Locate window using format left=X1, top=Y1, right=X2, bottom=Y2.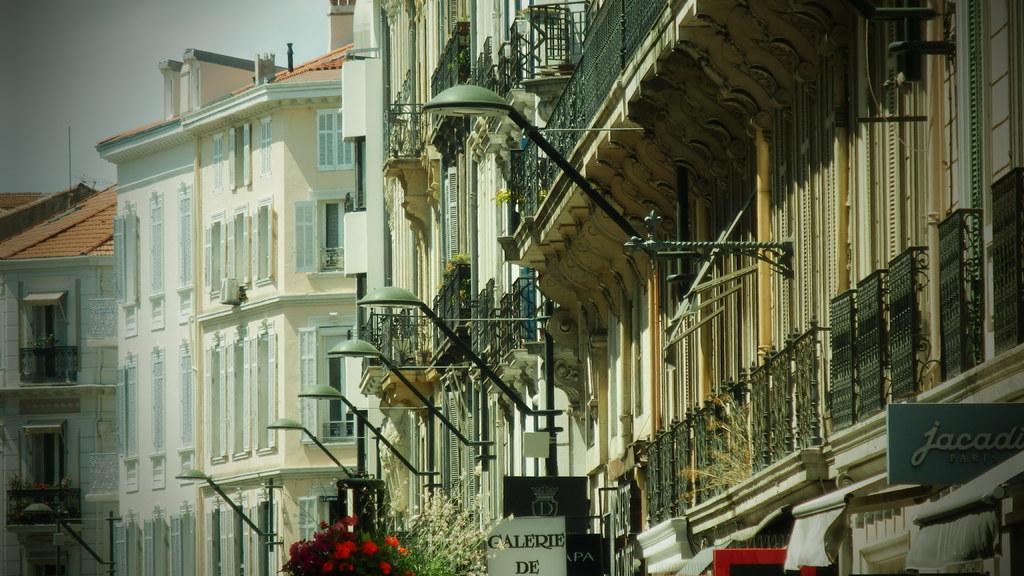
left=21, top=422, right=63, bottom=513.
